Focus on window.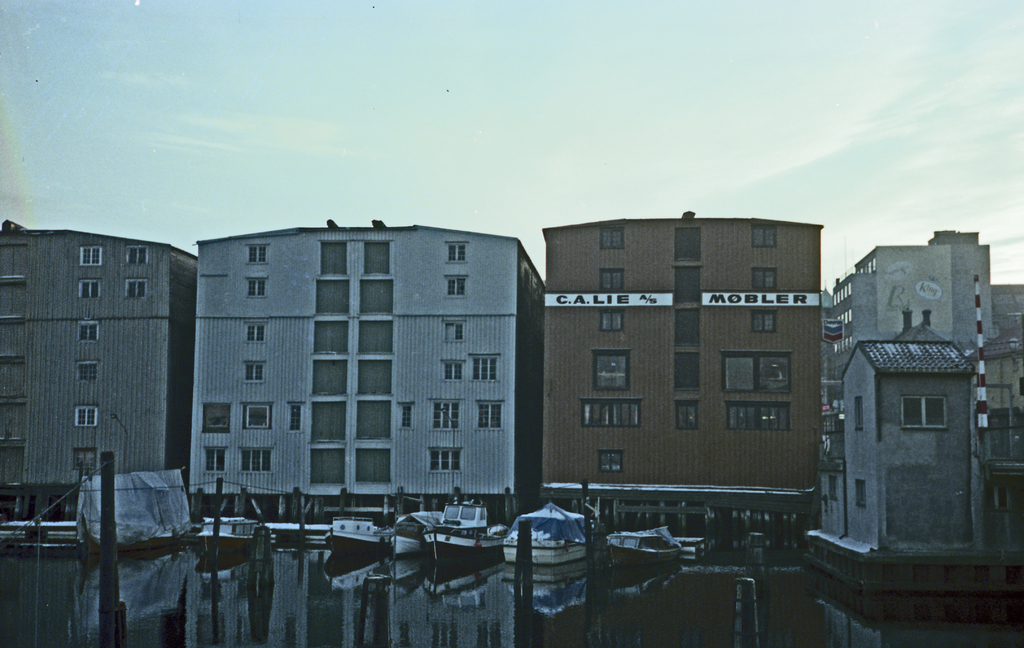
Focused at (x1=74, y1=359, x2=100, y2=383).
